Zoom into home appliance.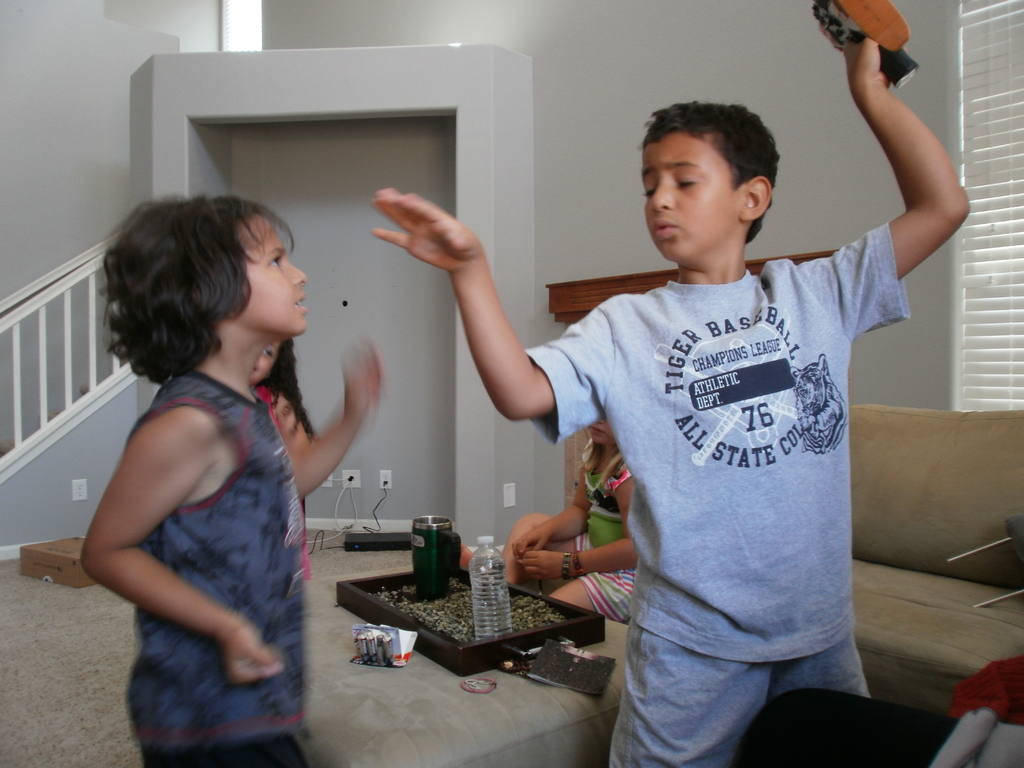
Zoom target: 346, 481, 411, 551.
